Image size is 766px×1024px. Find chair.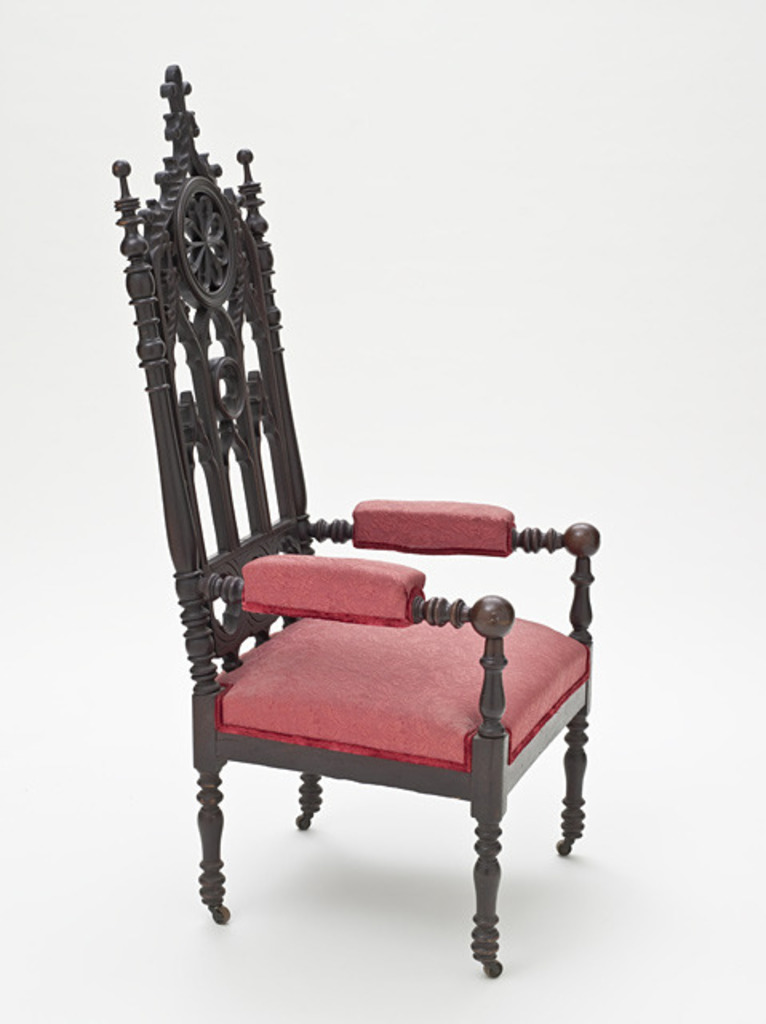
[x1=166, y1=112, x2=619, y2=990].
